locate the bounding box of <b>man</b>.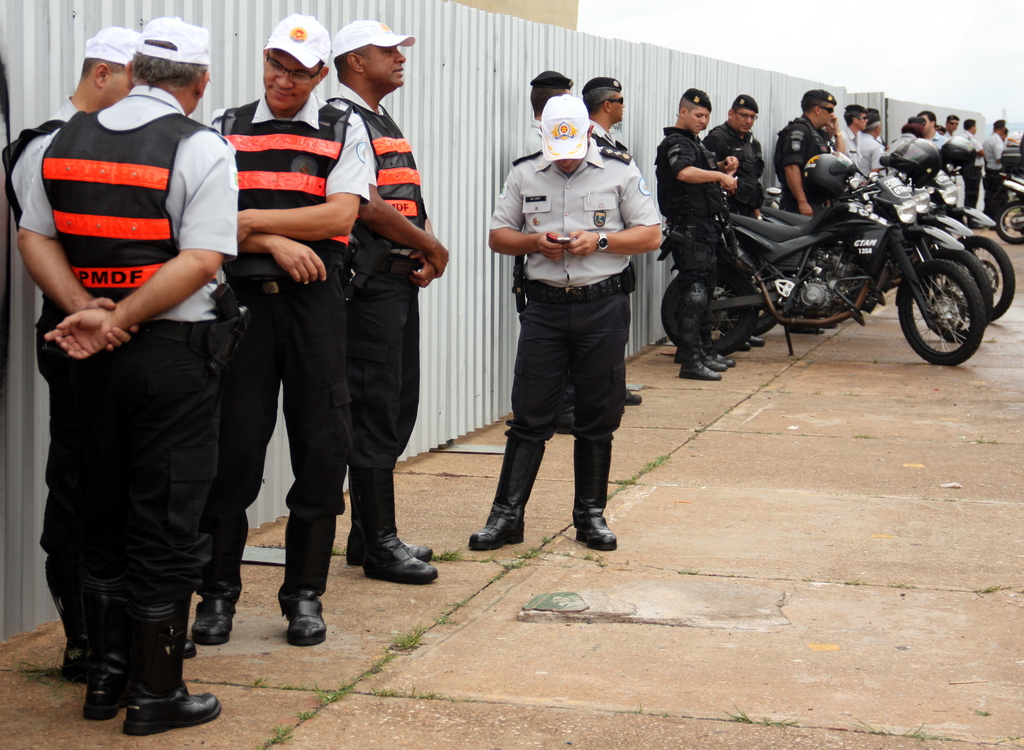
Bounding box: (x1=856, y1=118, x2=891, y2=181).
